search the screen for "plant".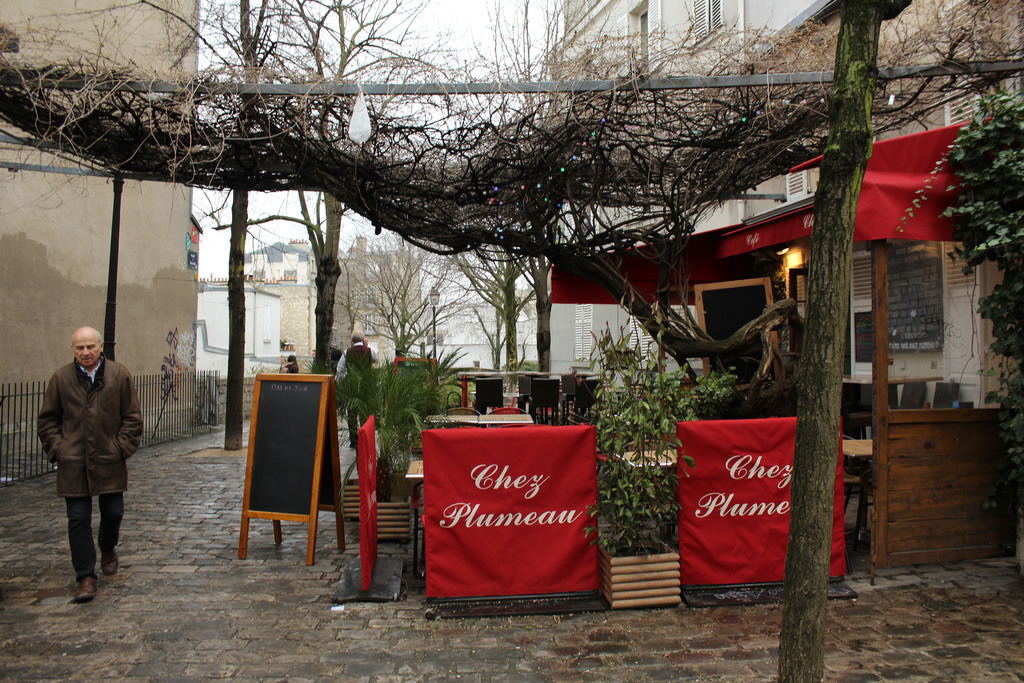
Found at <box>328,350,463,531</box>.
